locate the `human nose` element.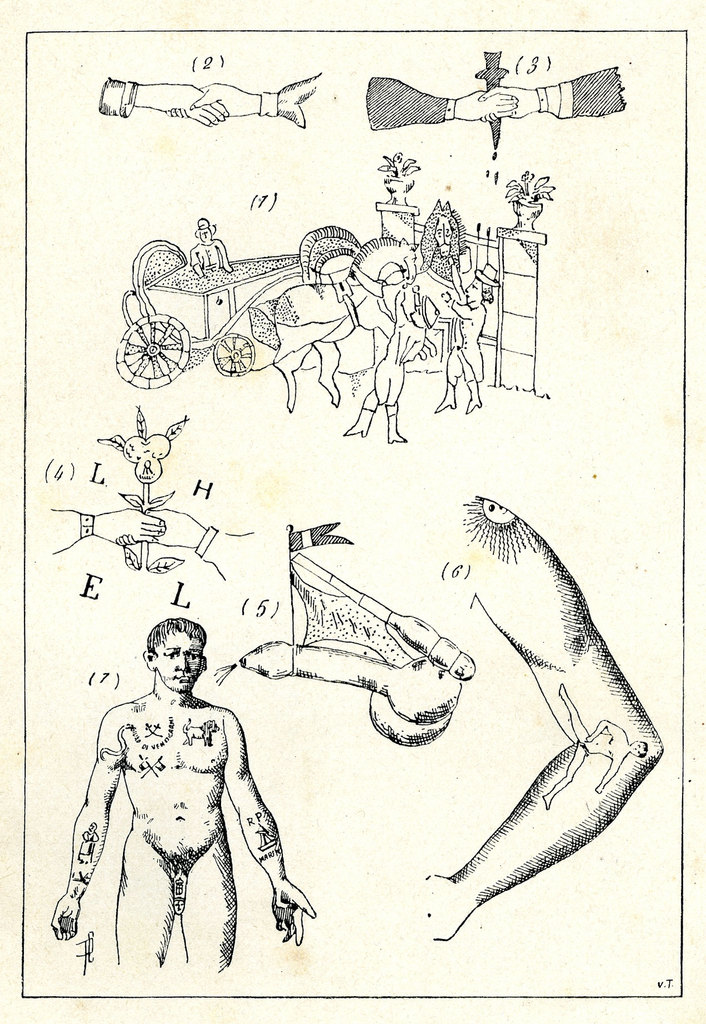
Element bbox: x1=465, y1=285, x2=470, y2=293.
